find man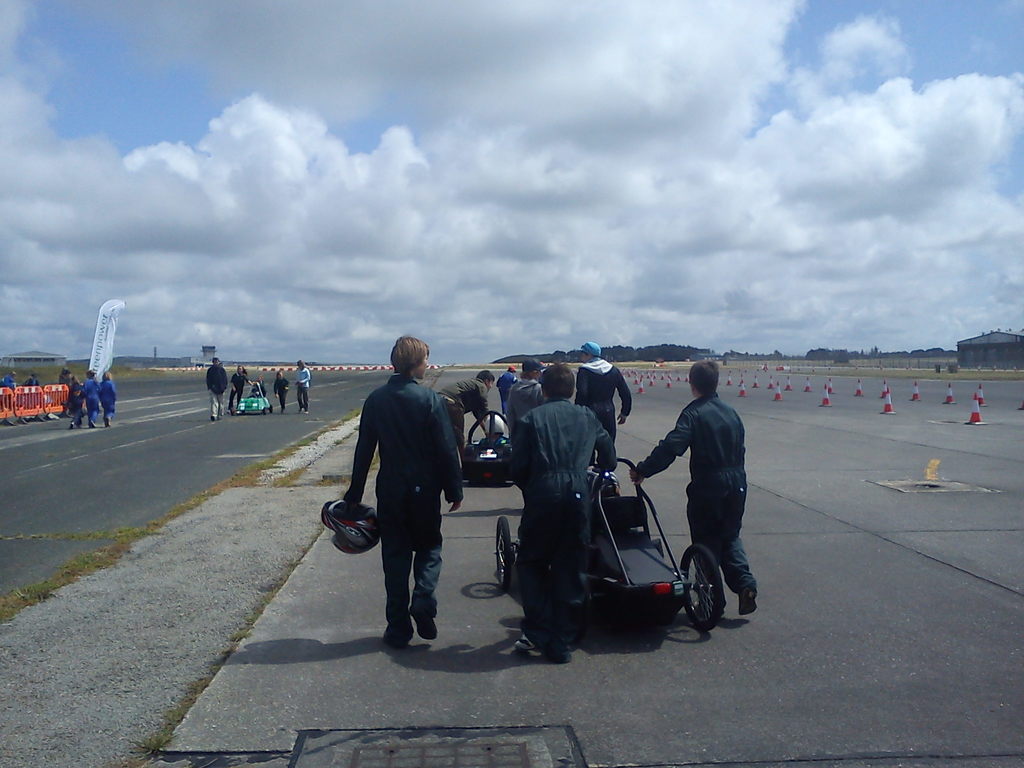
207,356,231,419
